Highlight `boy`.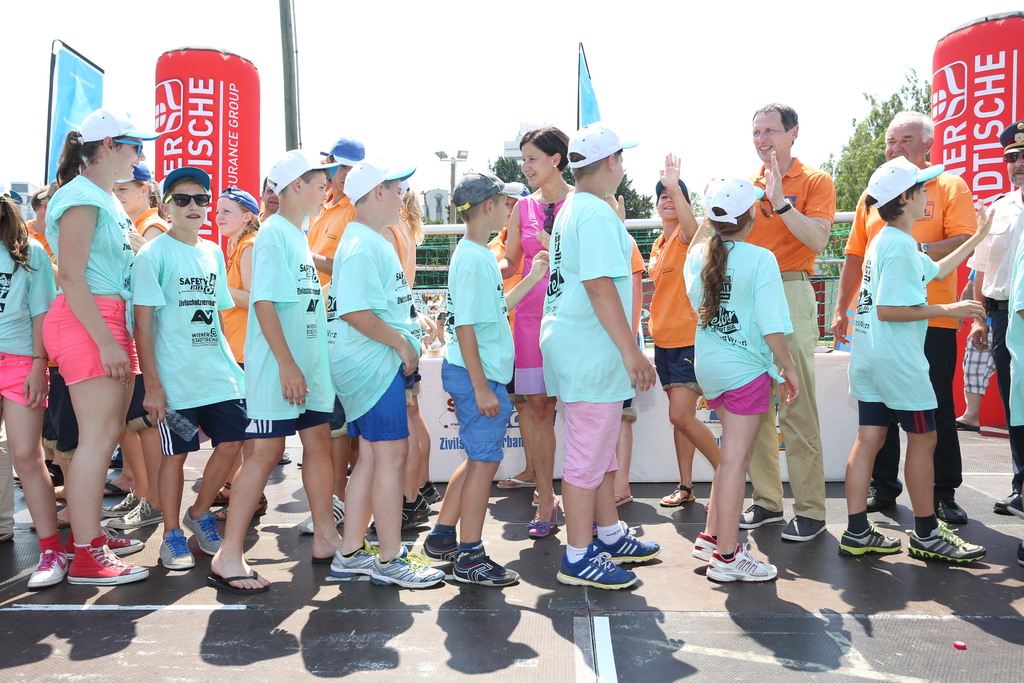
Highlighted region: bbox(205, 151, 340, 593).
